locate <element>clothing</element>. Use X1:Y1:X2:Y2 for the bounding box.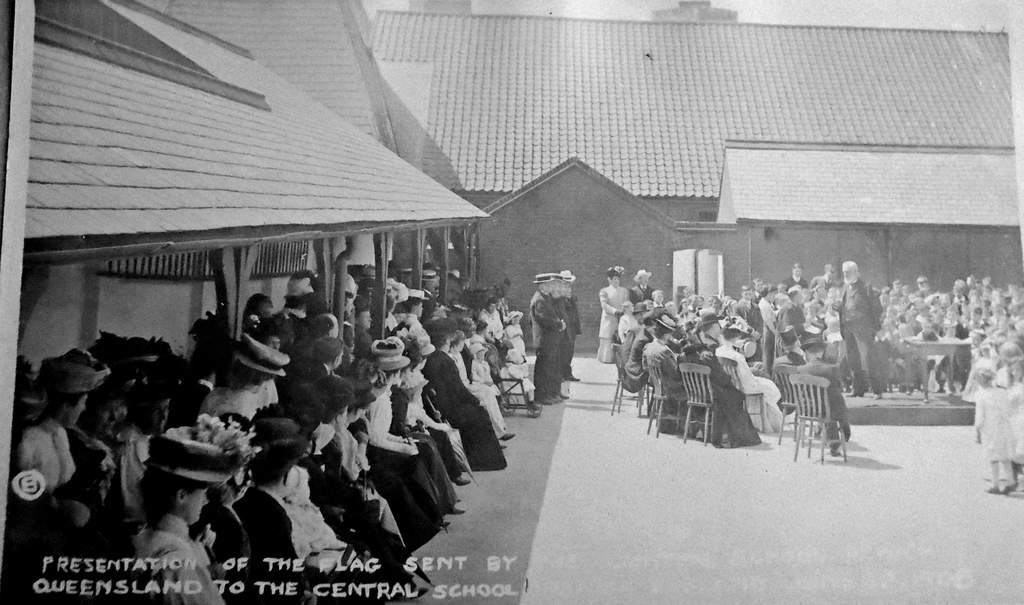
332:422:413:520.
